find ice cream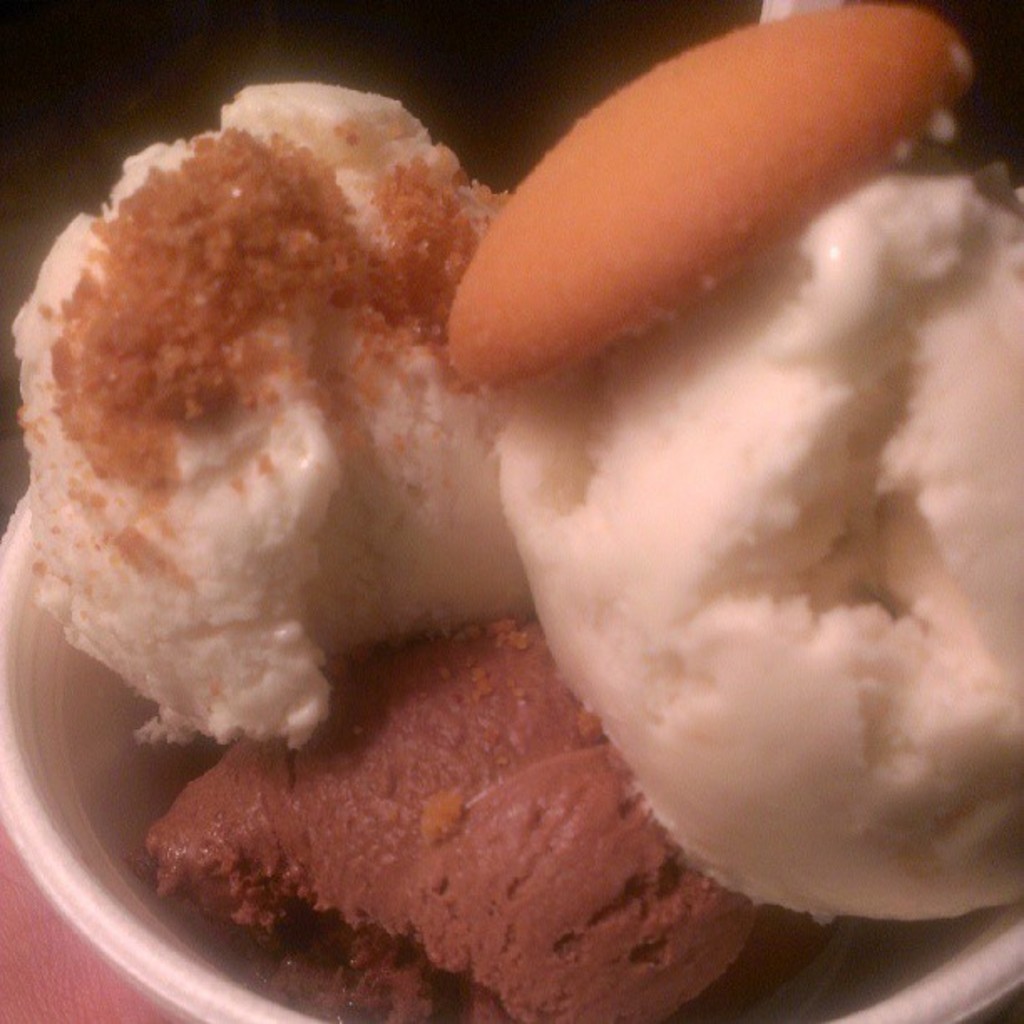
<box>10,0,1022,1022</box>
